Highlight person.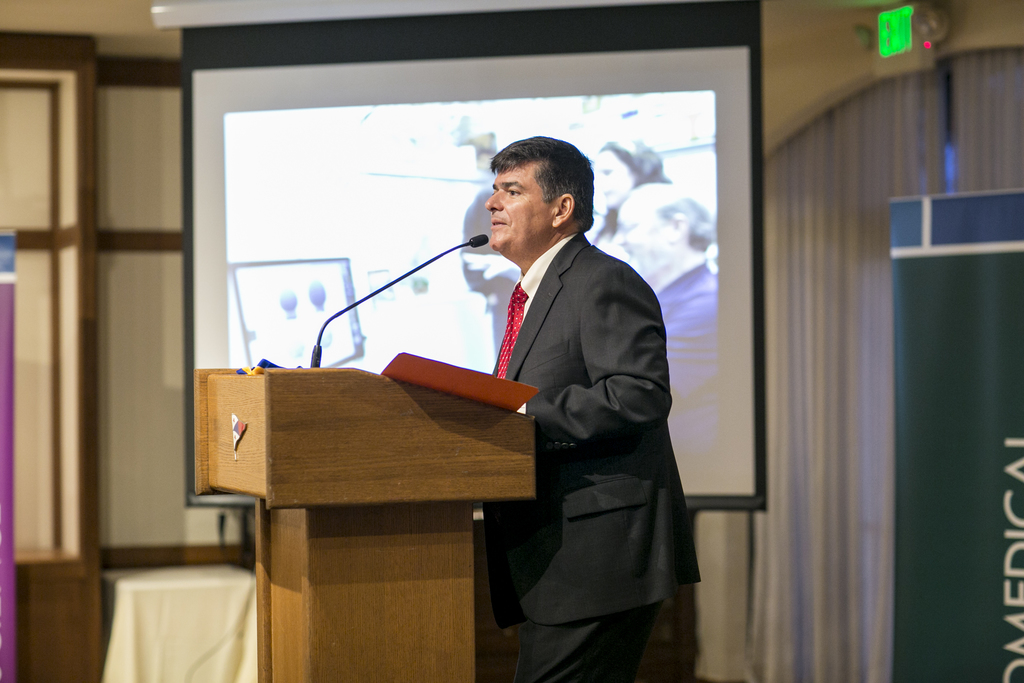
Highlighted region: 481:133:692:682.
